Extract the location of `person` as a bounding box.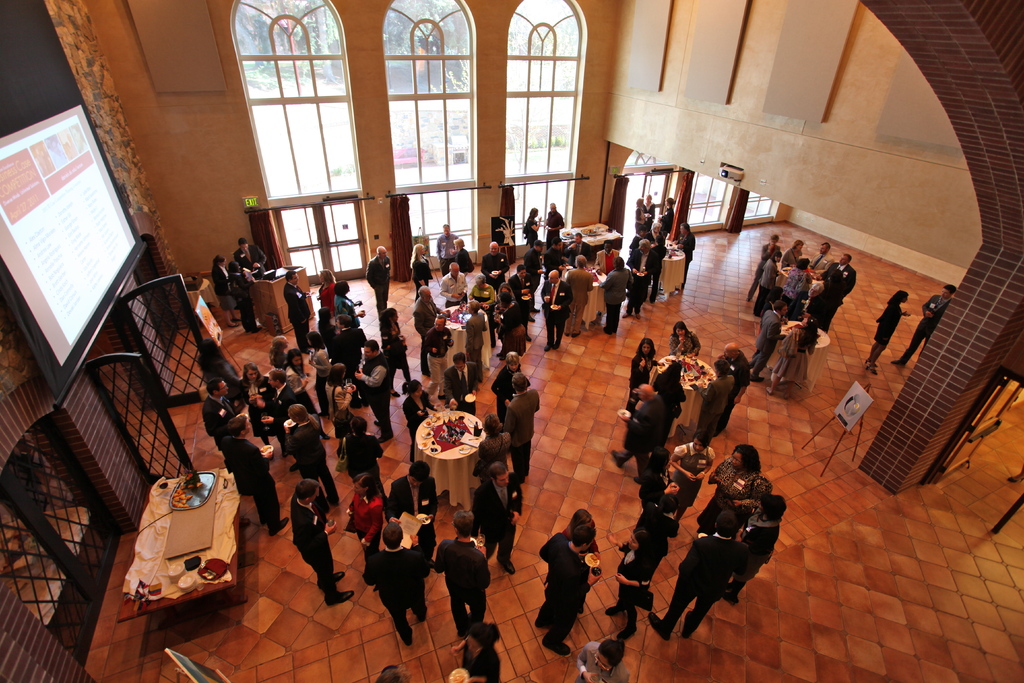
294,475,356,608.
